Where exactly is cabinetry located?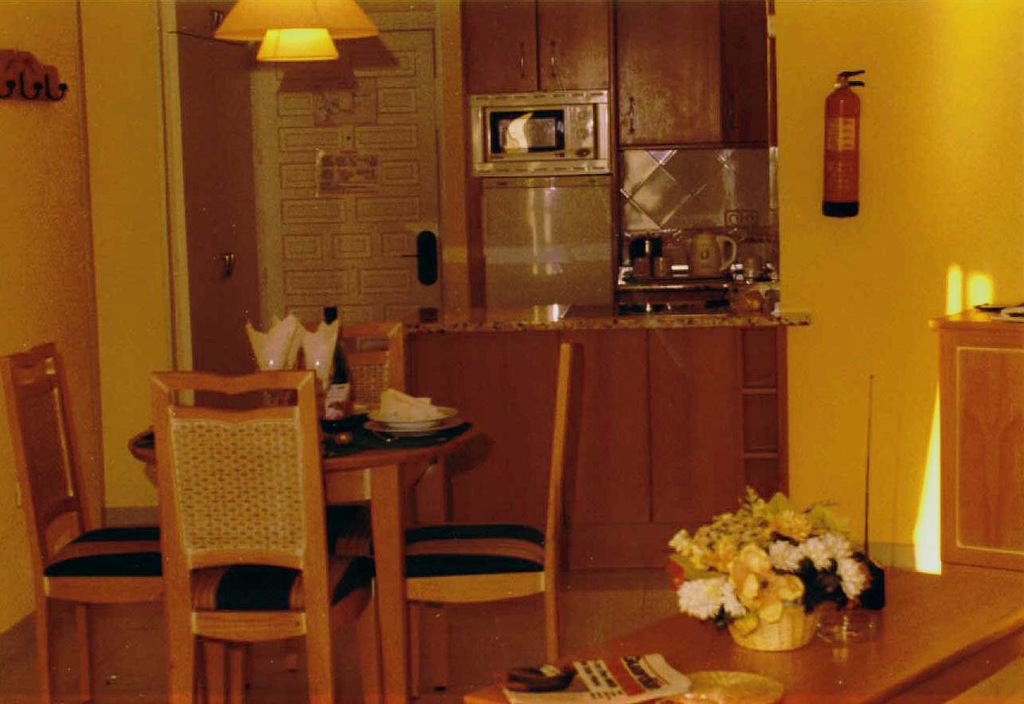
Its bounding box is detection(425, 328, 567, 532).
